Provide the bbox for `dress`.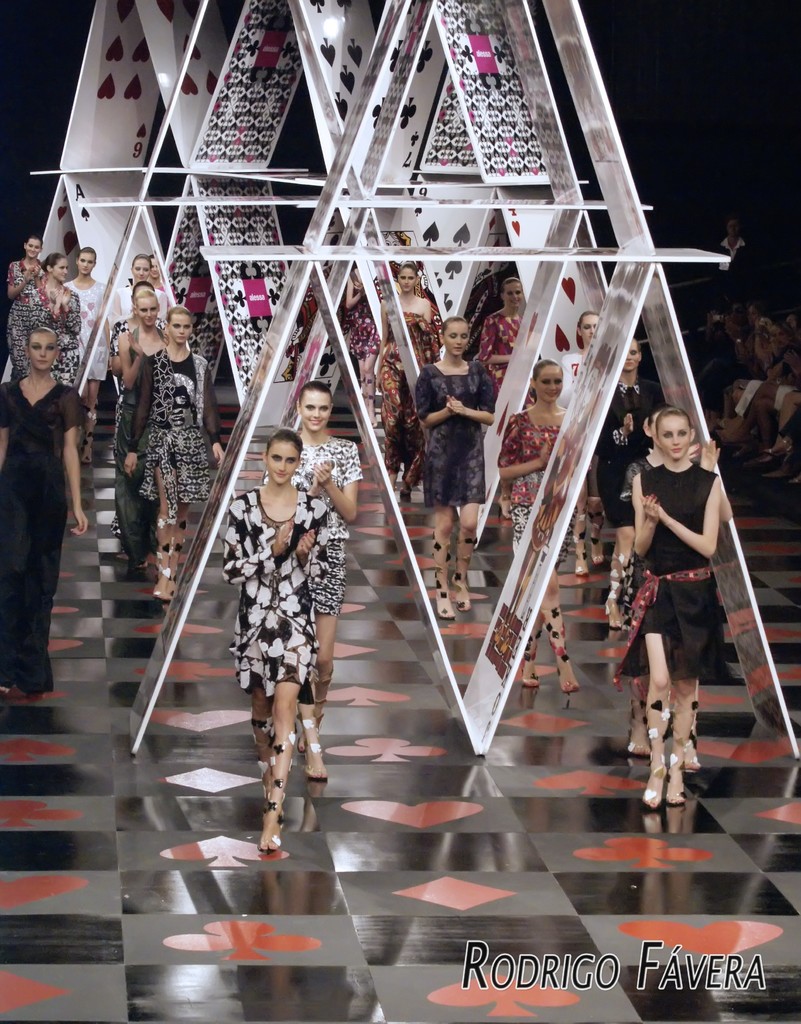
BBox(0, 380, 88, 693).
